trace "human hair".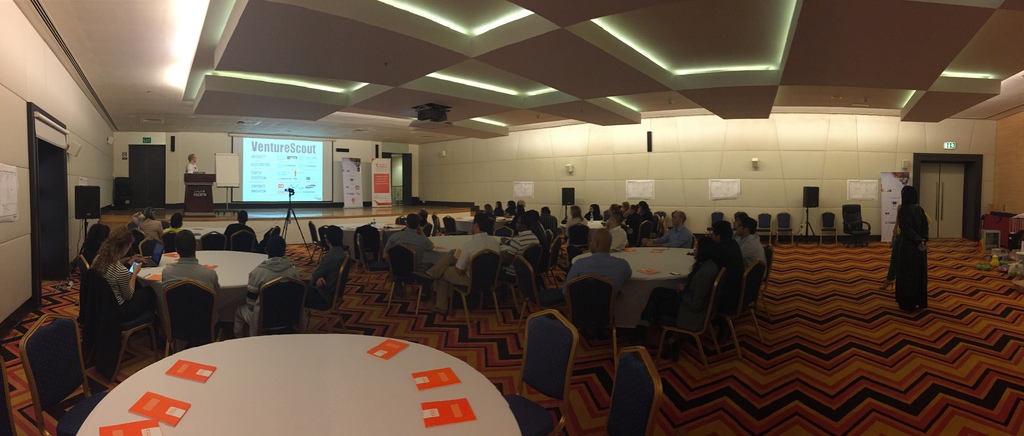
Traced to [left=710, top=219, right=733, bottom=241].
